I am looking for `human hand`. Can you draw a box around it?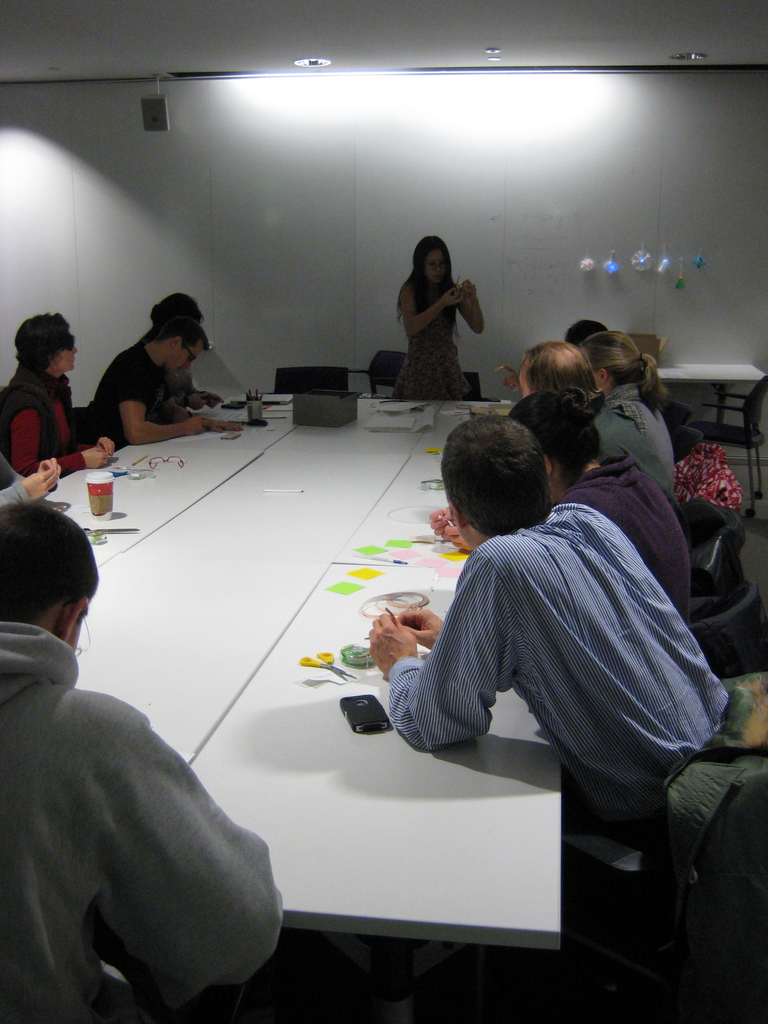
Sure, the bounding box is (x1=205, y1=389, x2=227, y2=409).
